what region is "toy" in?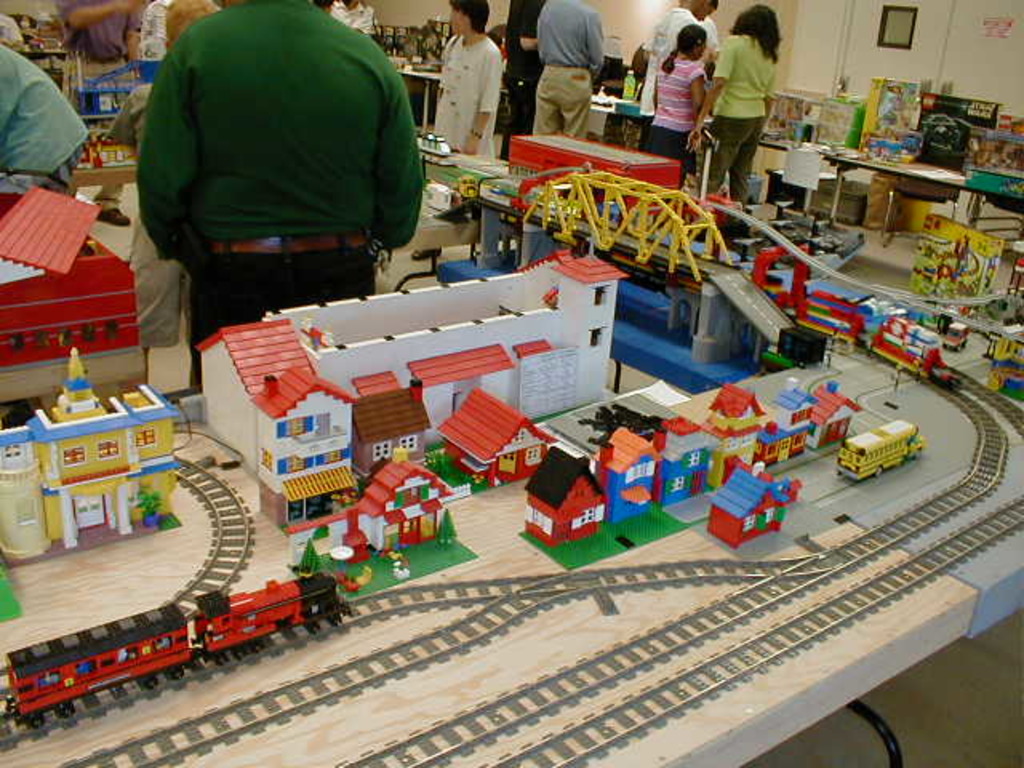
bbox(710, 454, 794, 552).
